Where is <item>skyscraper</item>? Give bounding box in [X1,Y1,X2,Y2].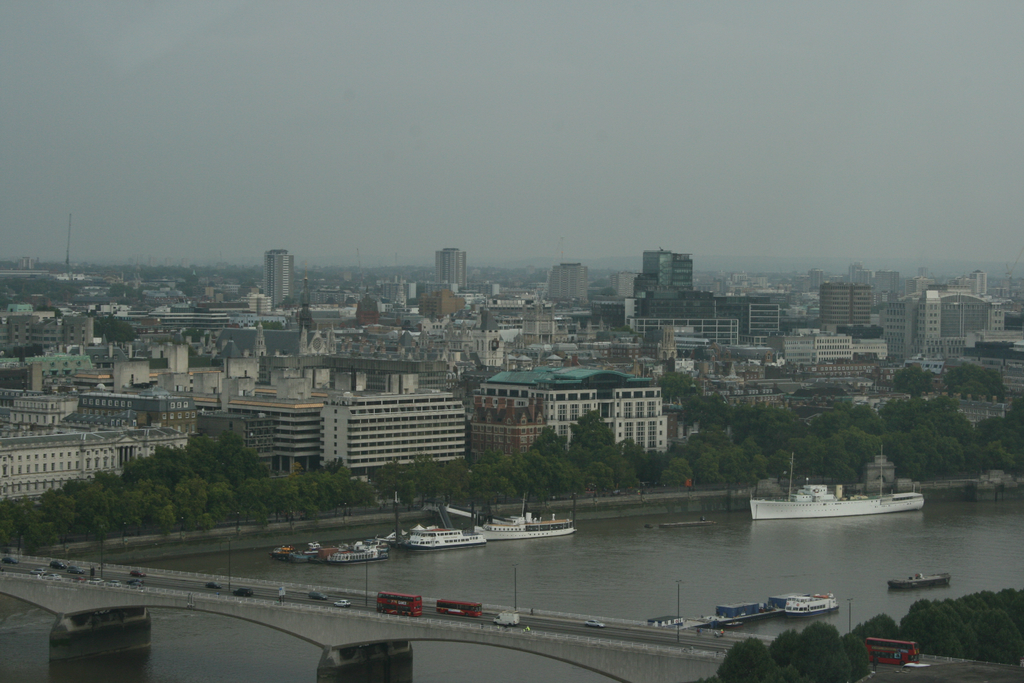
[608,268,638,308].
